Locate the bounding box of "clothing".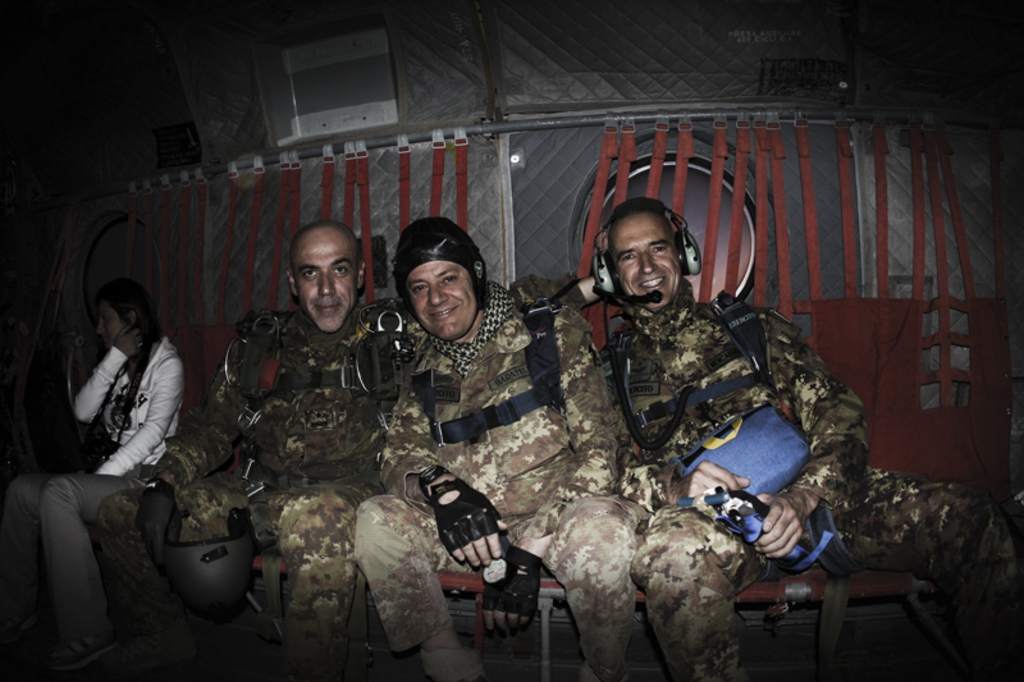
Bounding box: (x1=165, y1=447, x2=413, y2=659).
